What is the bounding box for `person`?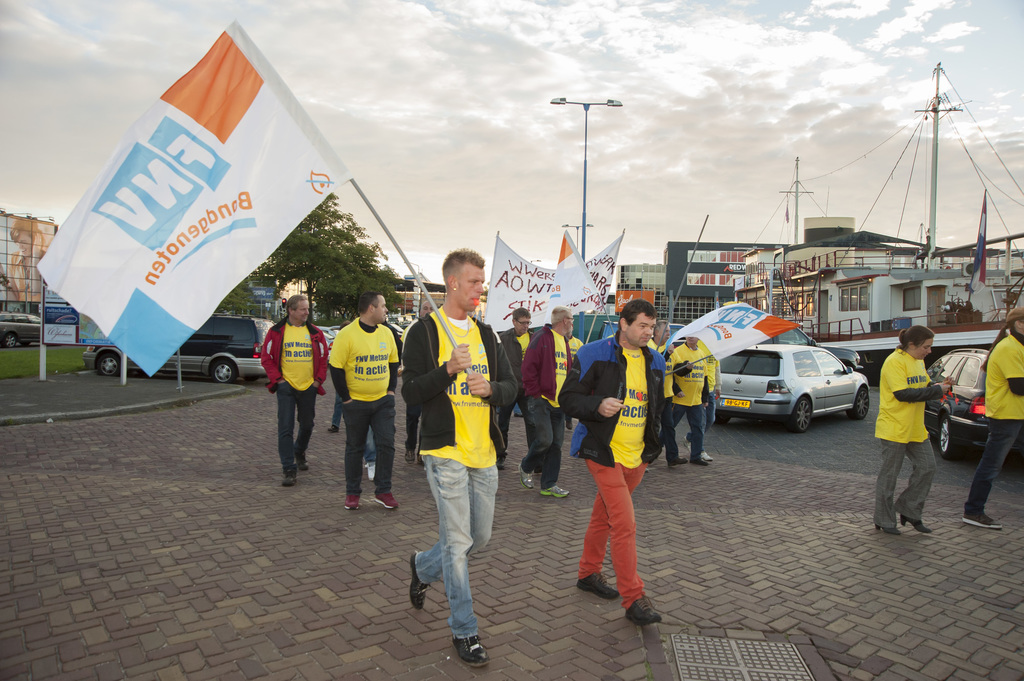
bbox=[515, 301, 572, 498].
